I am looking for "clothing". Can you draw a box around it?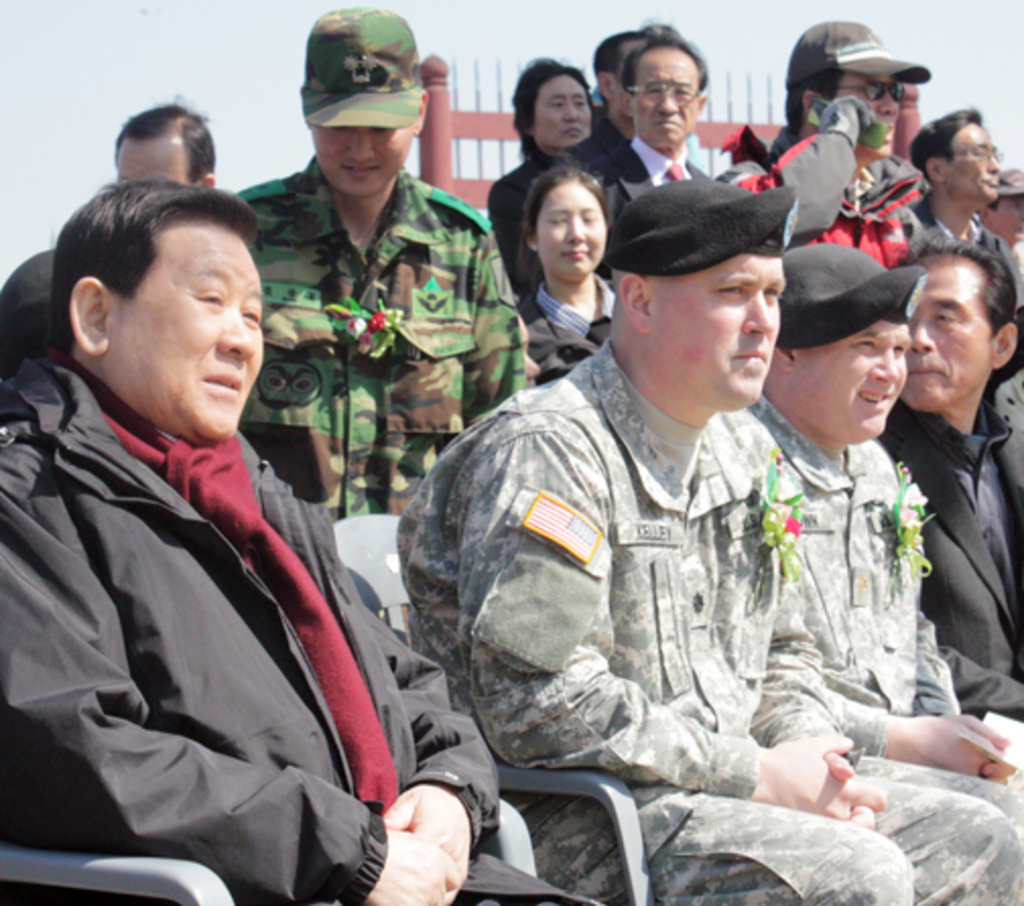
Sure, the bounding box is bbox(408, 337, 998, 904).
